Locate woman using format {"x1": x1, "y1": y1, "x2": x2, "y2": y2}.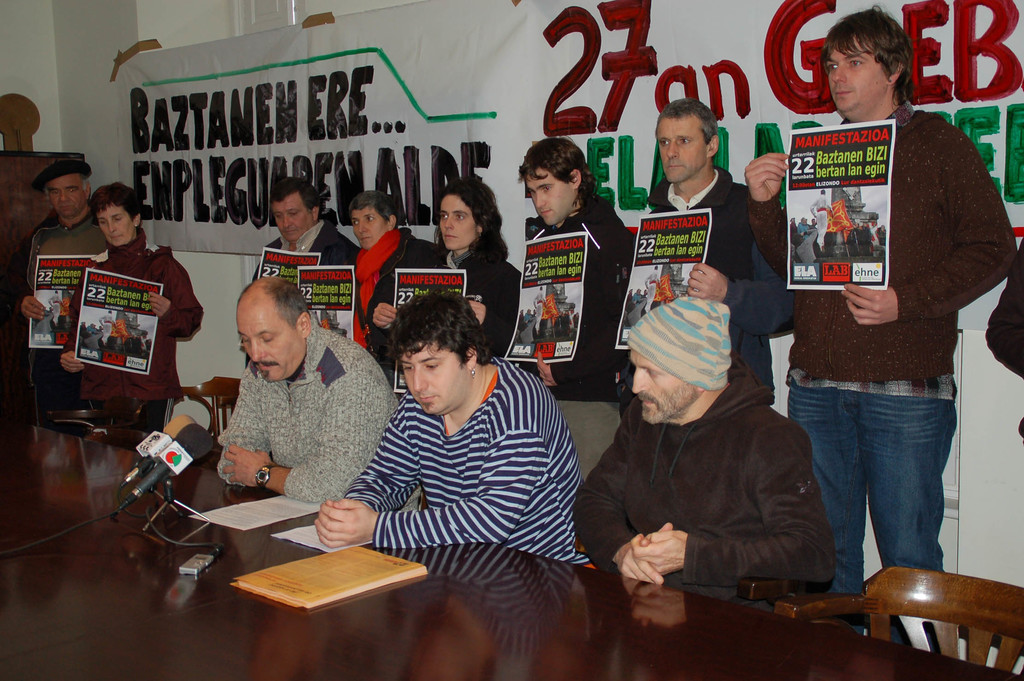
{"x1": 372, "y1": 179, "x2": 520, "y2": 397}.
